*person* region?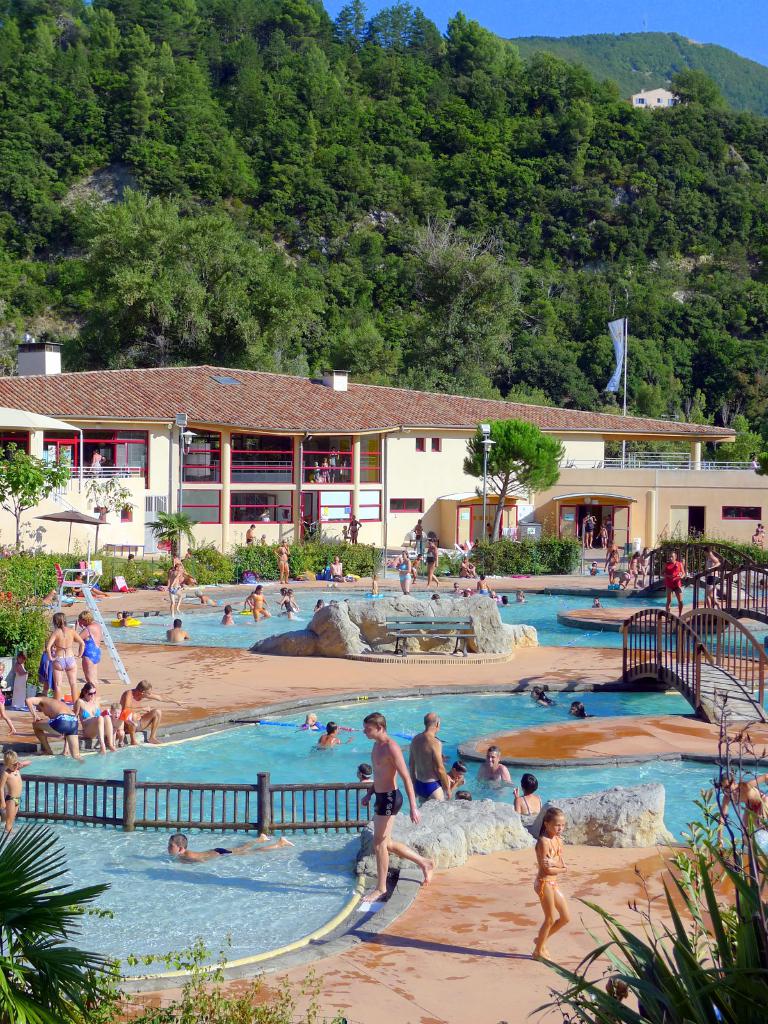
[x1=158, y1=826, x2=295, y2=860]
